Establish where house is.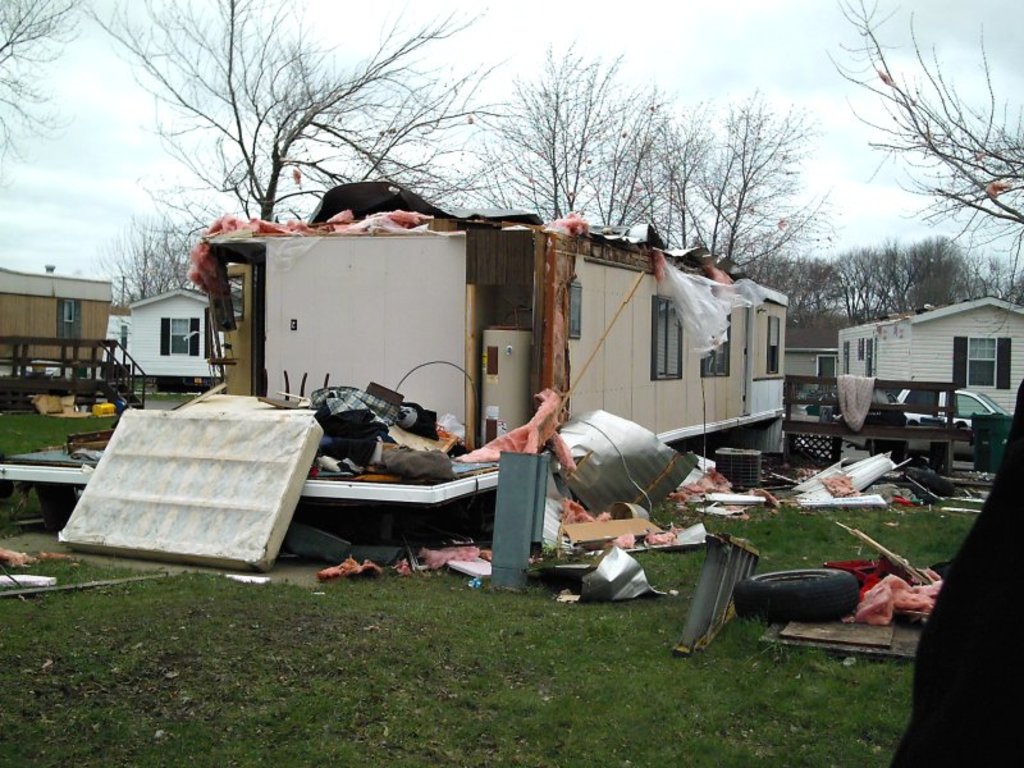
Established at x1=0 y1=269 x2=125 y2=384.
